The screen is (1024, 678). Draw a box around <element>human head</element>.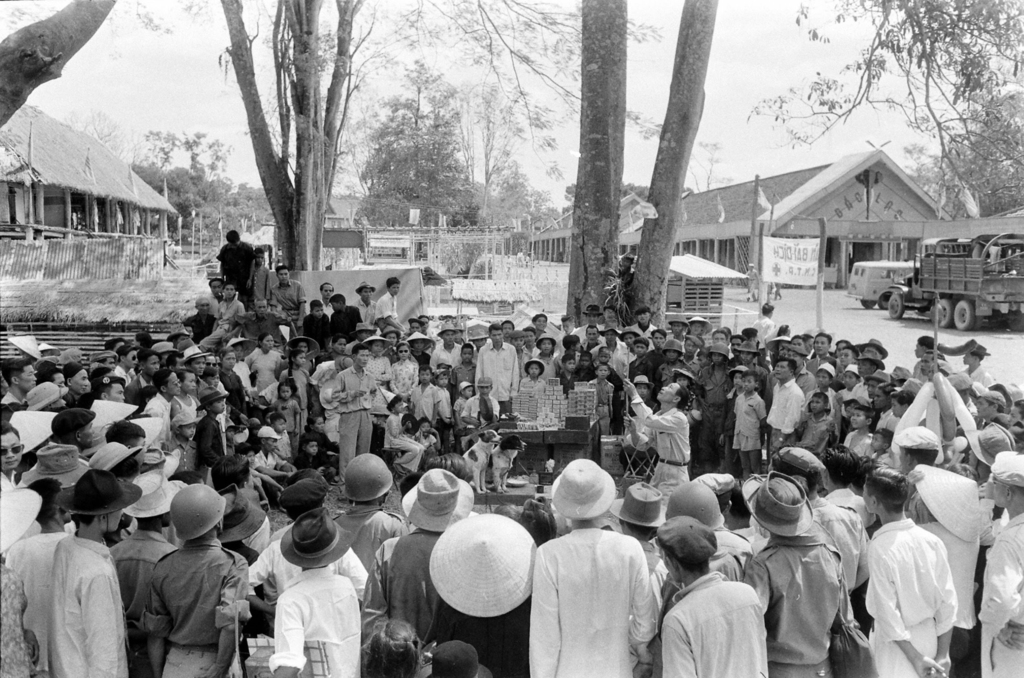
561:353:575:372.
